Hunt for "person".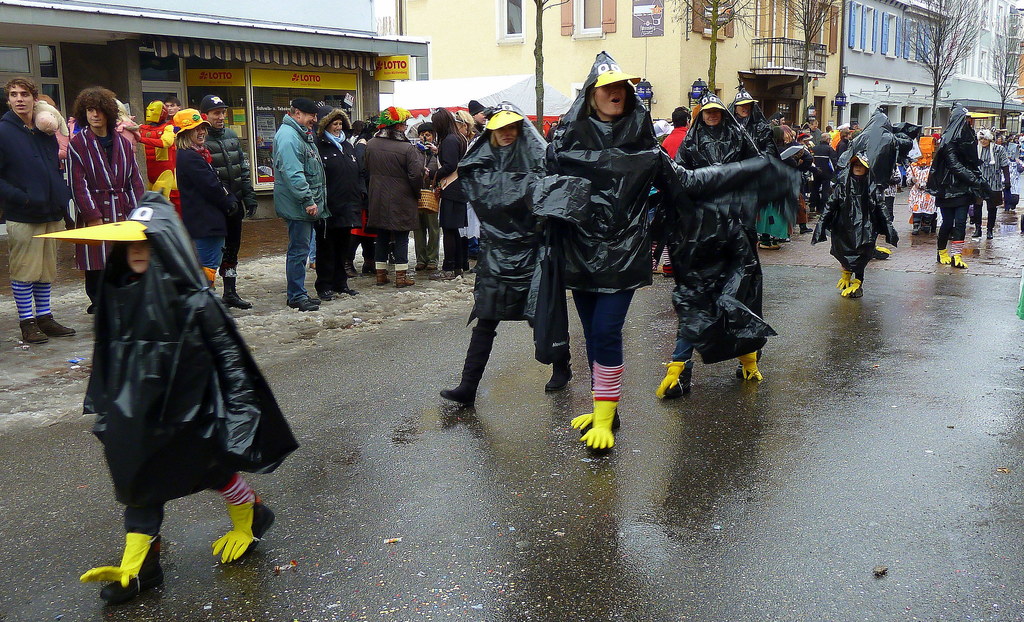
Hunted down at left=407, top=120, right=444, bottom=295.
